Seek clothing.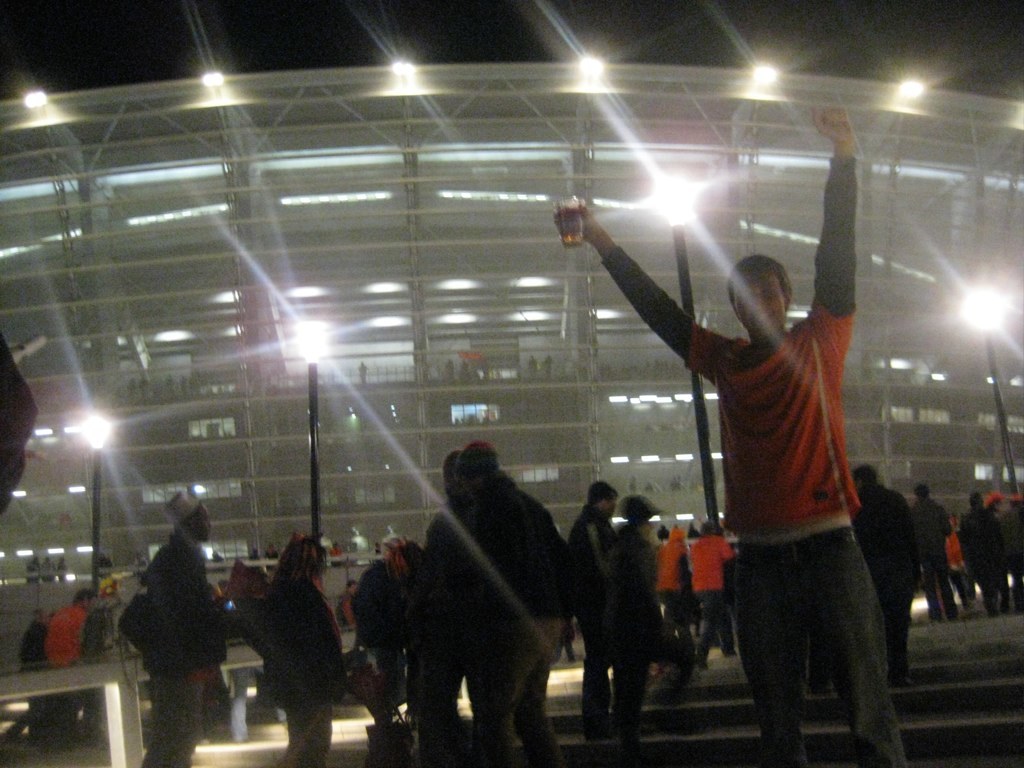
{"x1": 264, "y1": 580, "x2": 344, "y2": 767}.
